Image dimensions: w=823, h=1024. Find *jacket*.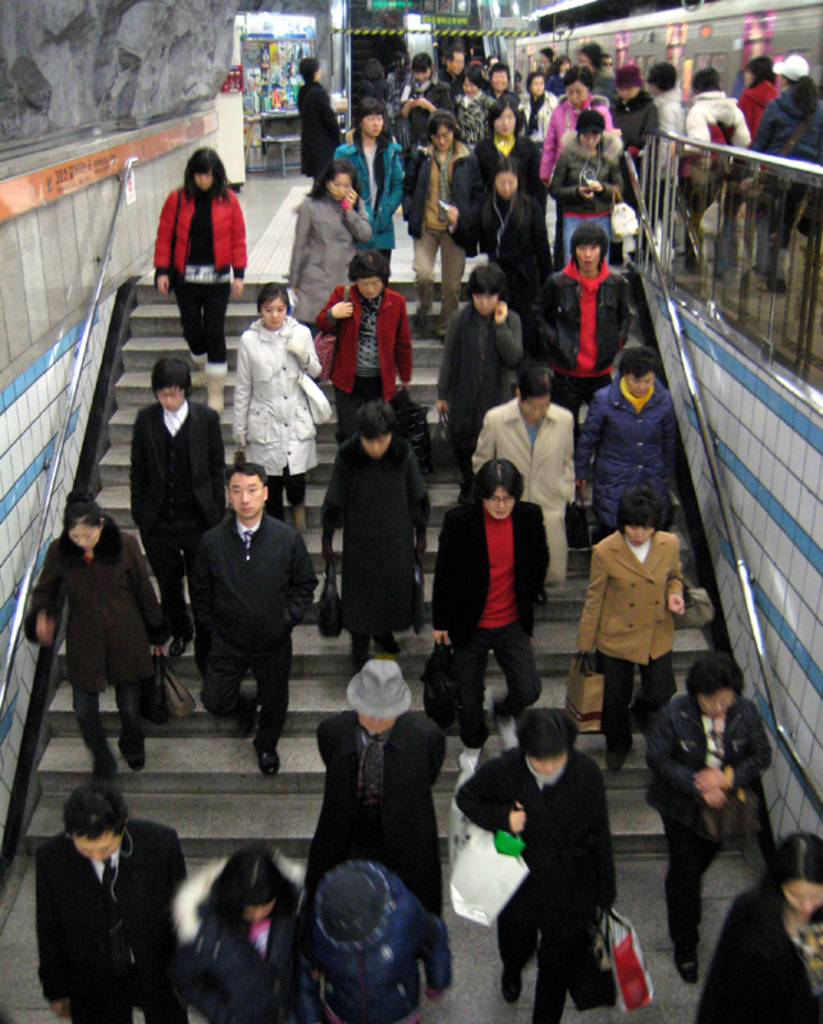
(left=321, top=431, right=426, bottom=632).
